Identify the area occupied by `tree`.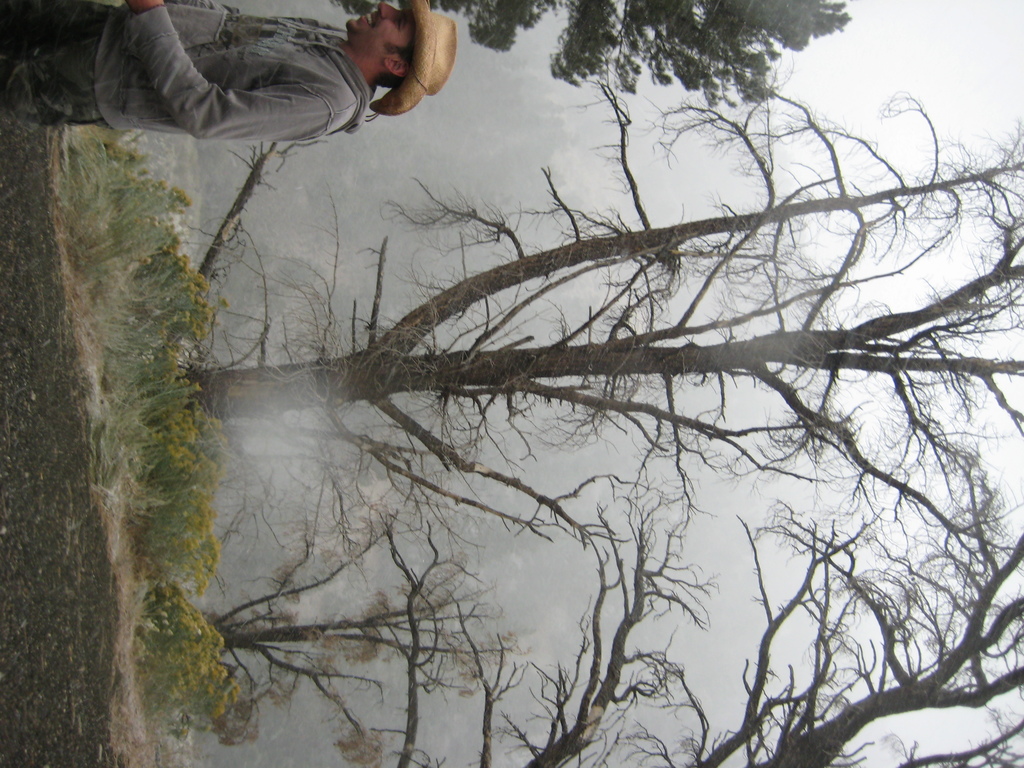
Area: box(342, 0, 848, 110).
